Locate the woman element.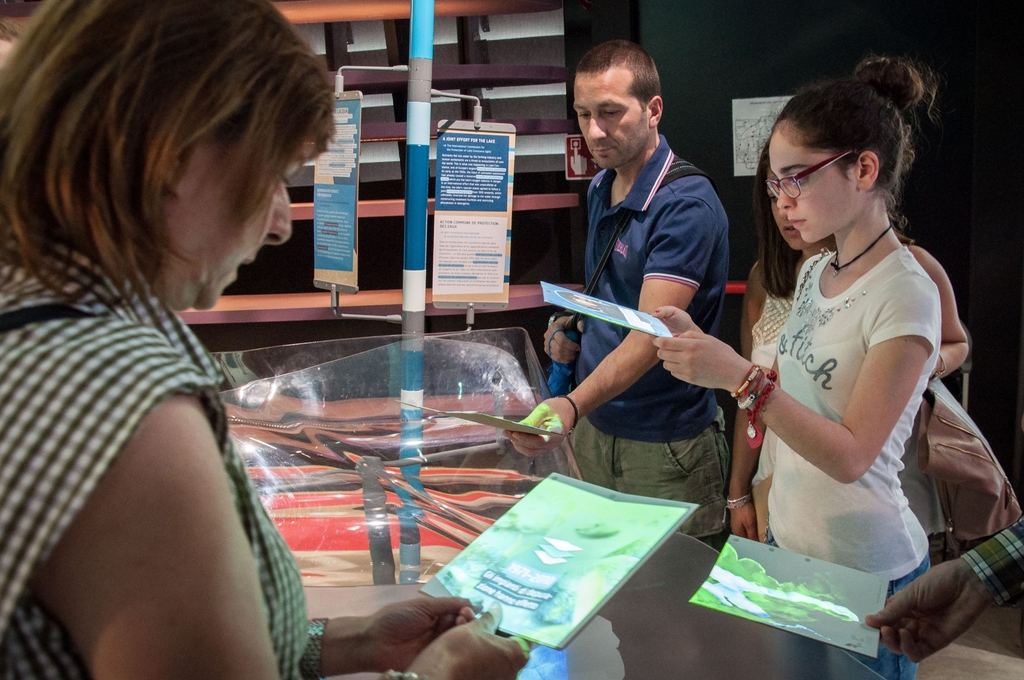
Element bbox: (0,1,532,679).
